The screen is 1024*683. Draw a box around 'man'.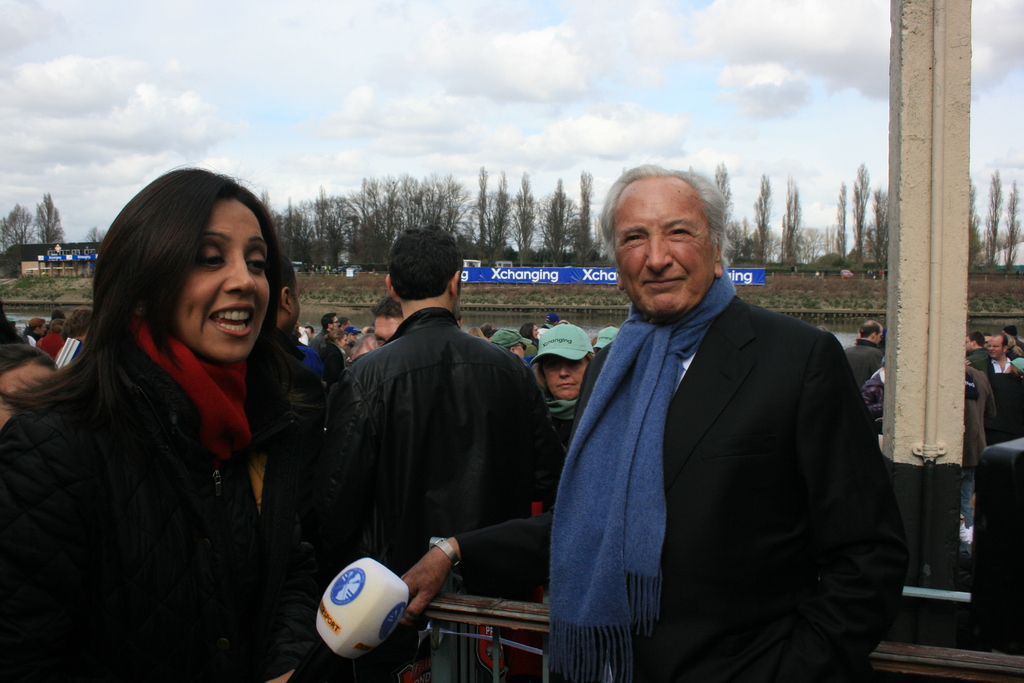
box=[986, 330, 1020, 378].
